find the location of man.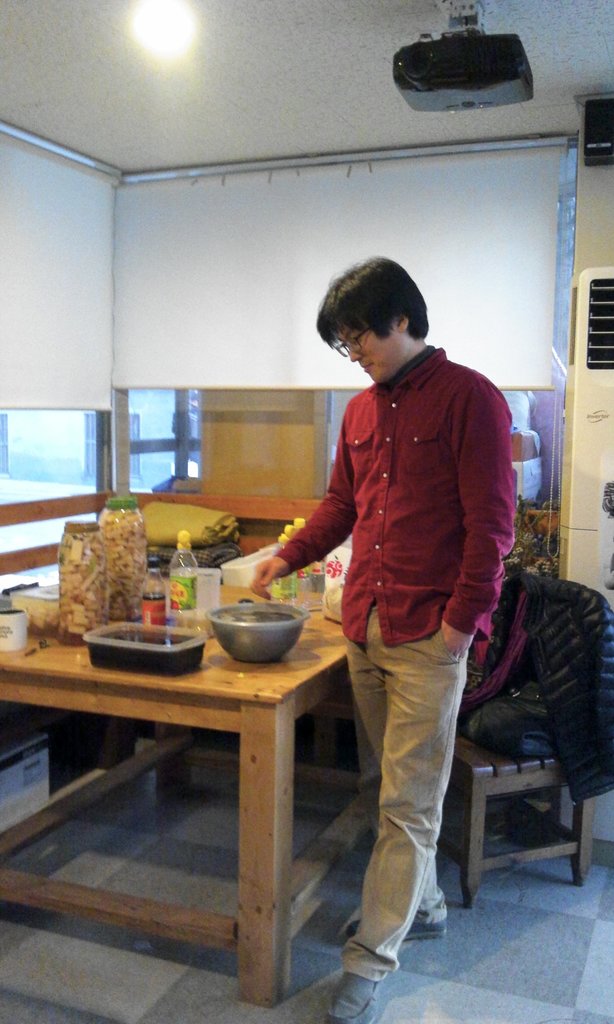
Location: {"left": 268, "top": 249, "right": 525, "bottom": 951}.
